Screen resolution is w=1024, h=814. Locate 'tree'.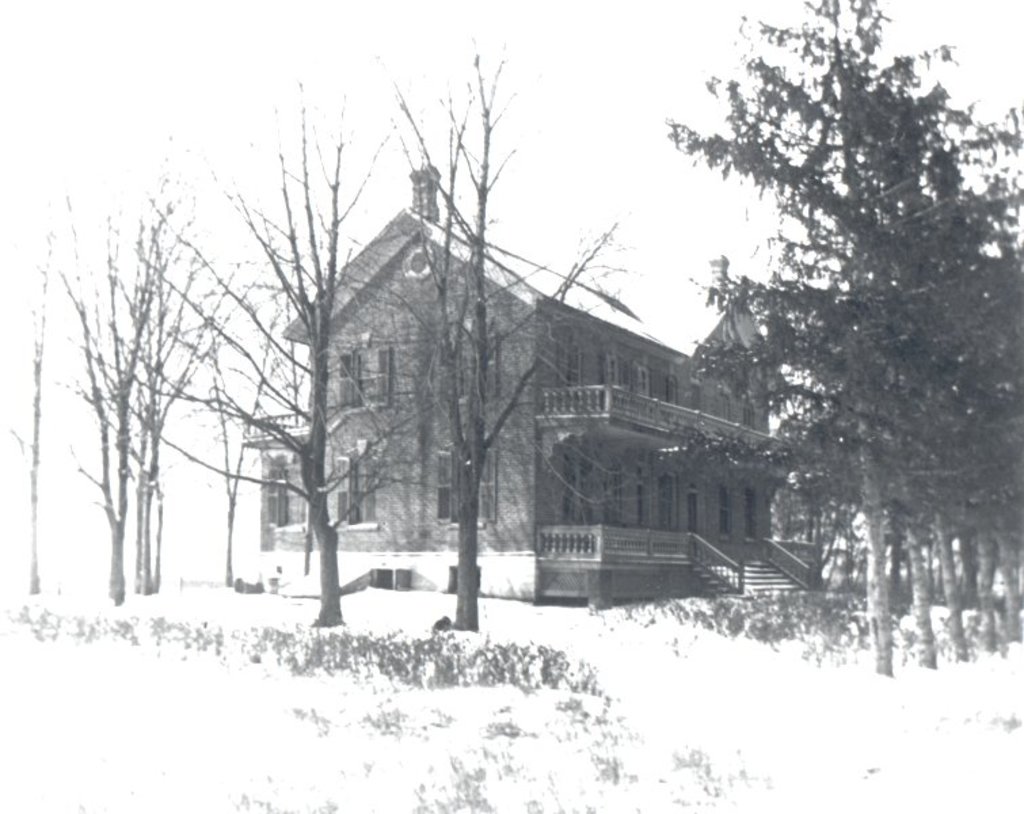
{"left": 148, "top": 174, "right": 232, "bottom": 606}.
